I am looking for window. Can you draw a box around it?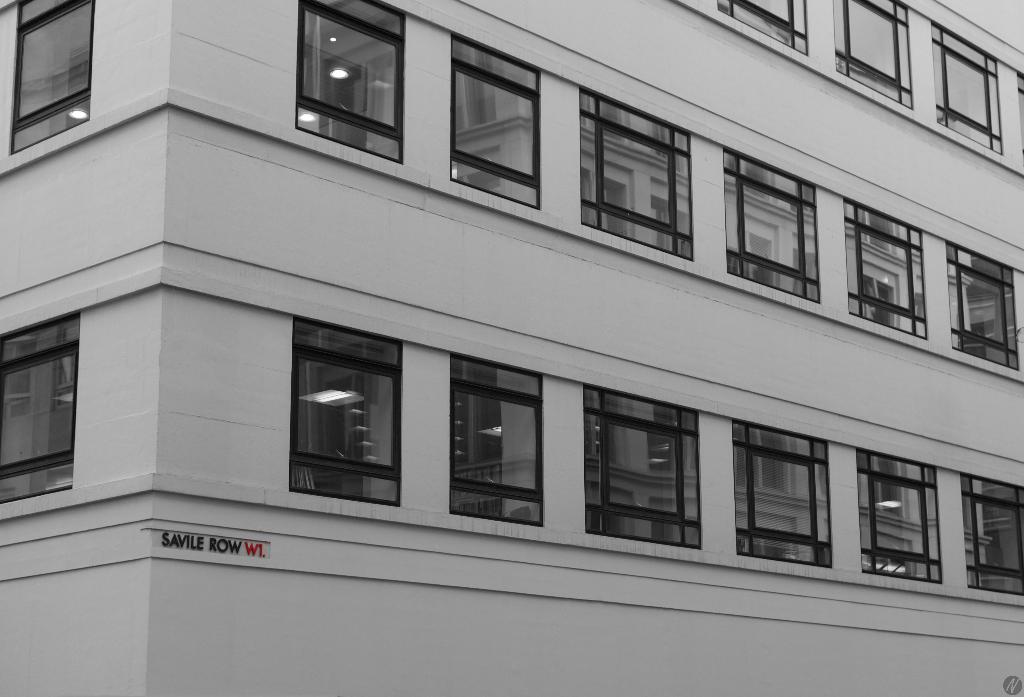
Sure, the bounding box is 579,86,692,259.
